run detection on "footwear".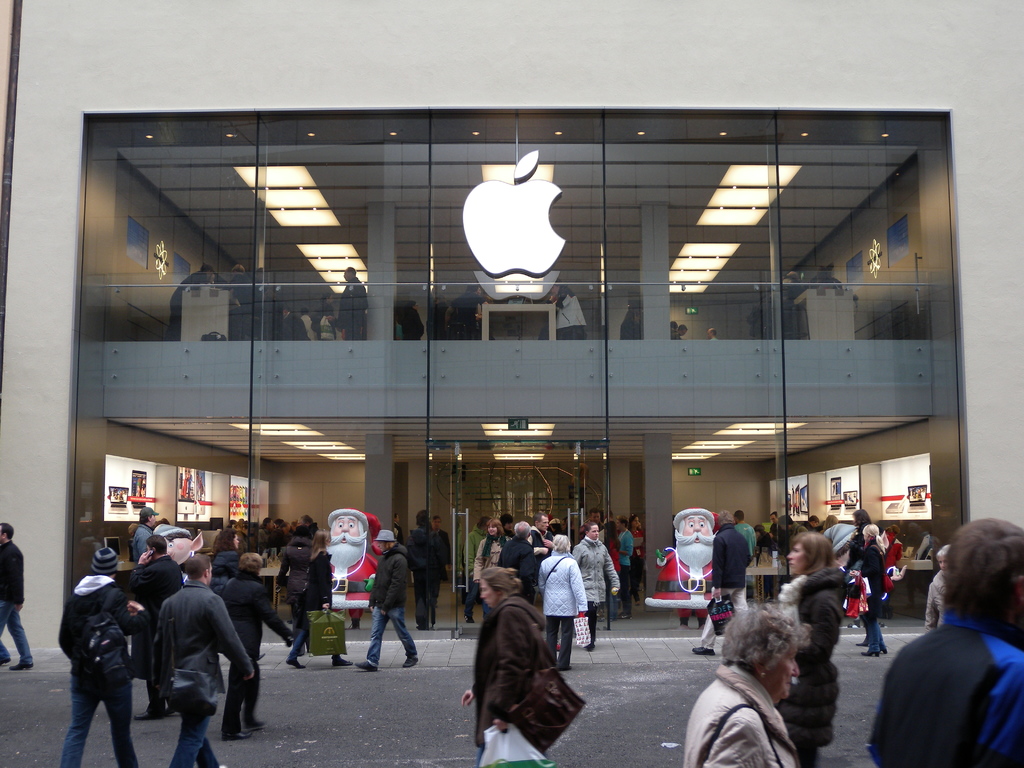
Result: [619,611,632,618].
